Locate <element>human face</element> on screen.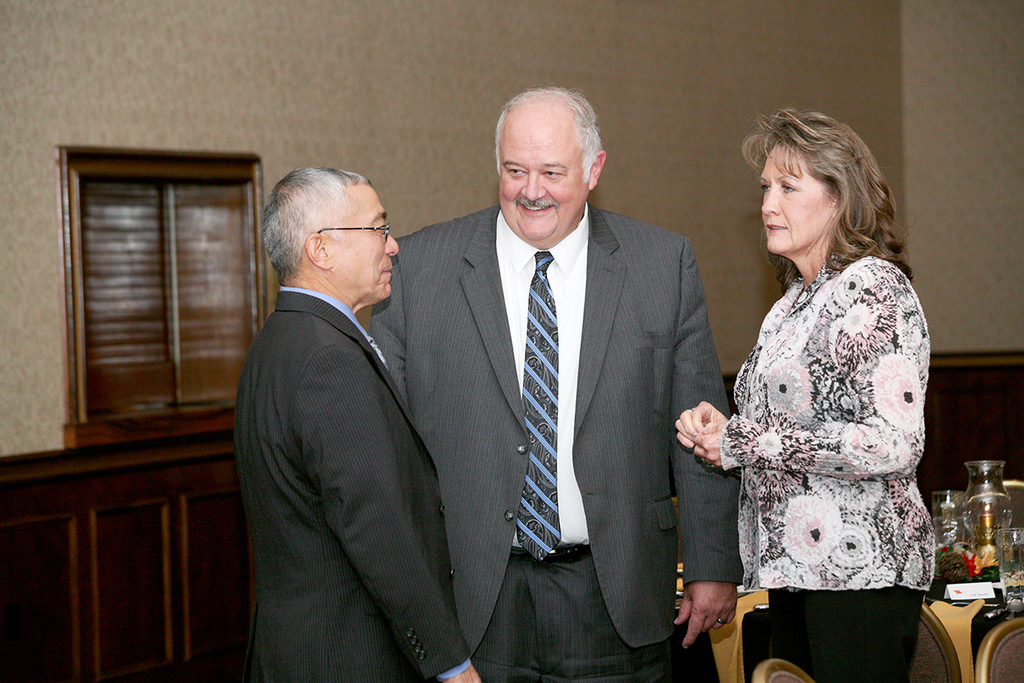
On screen at BBox(322, 177, 401, 301).
